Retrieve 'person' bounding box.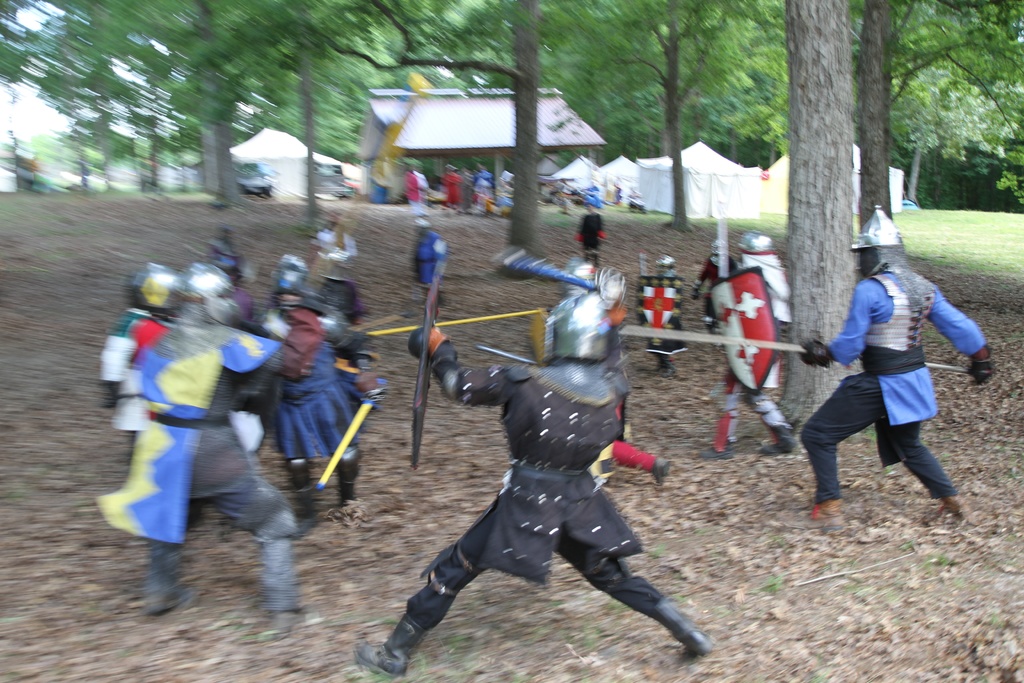
Bounding box: detection(648, 253, 687, 375).
